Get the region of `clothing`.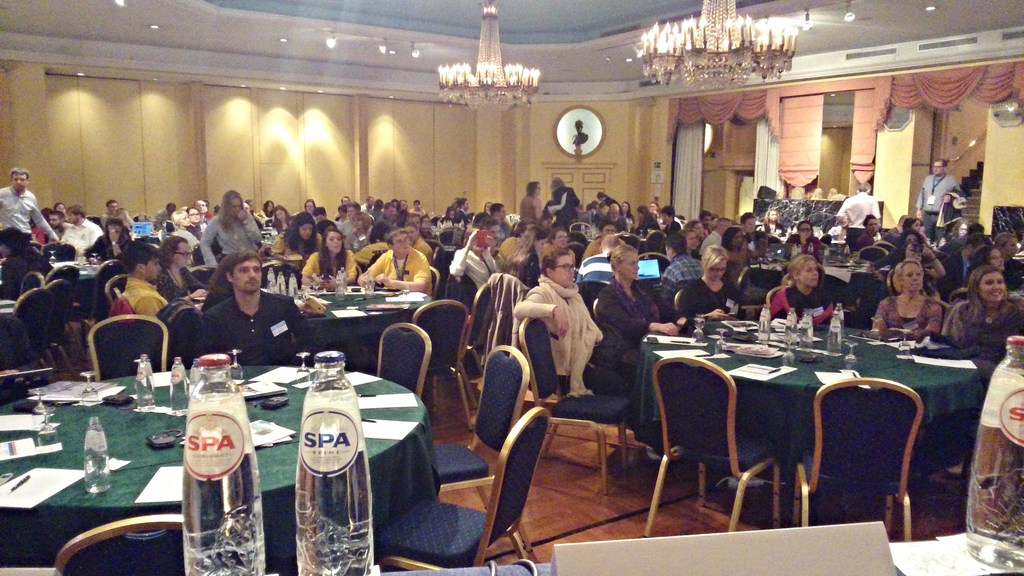
box(939, 300, 1023, 366).
